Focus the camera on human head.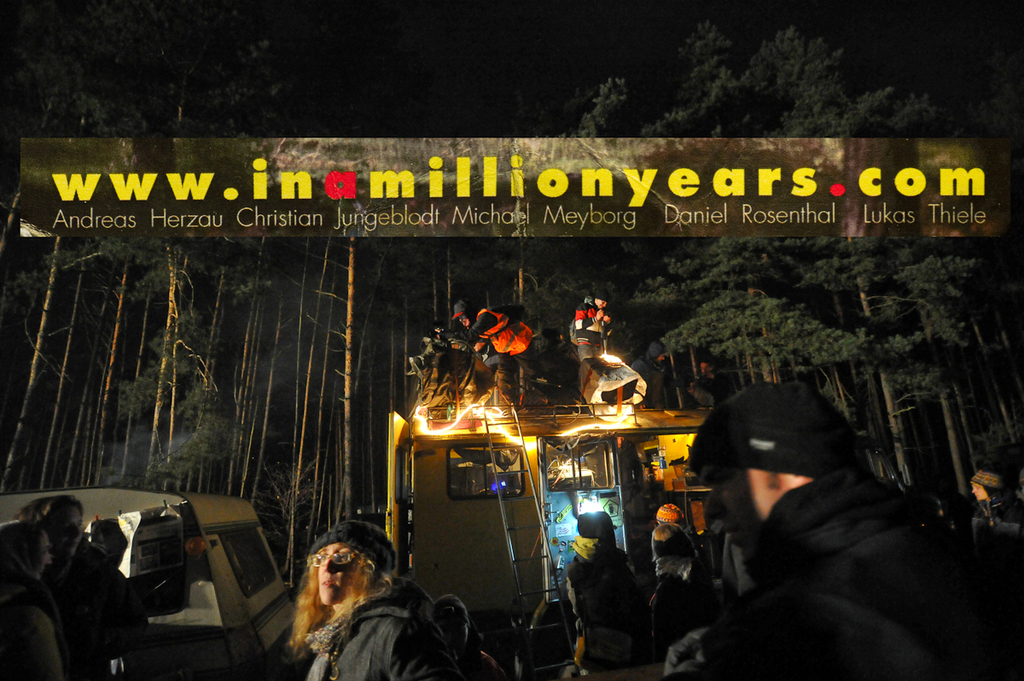
Focus region: pyautogui.locateOnScreen(700, 357, 717, 377).
